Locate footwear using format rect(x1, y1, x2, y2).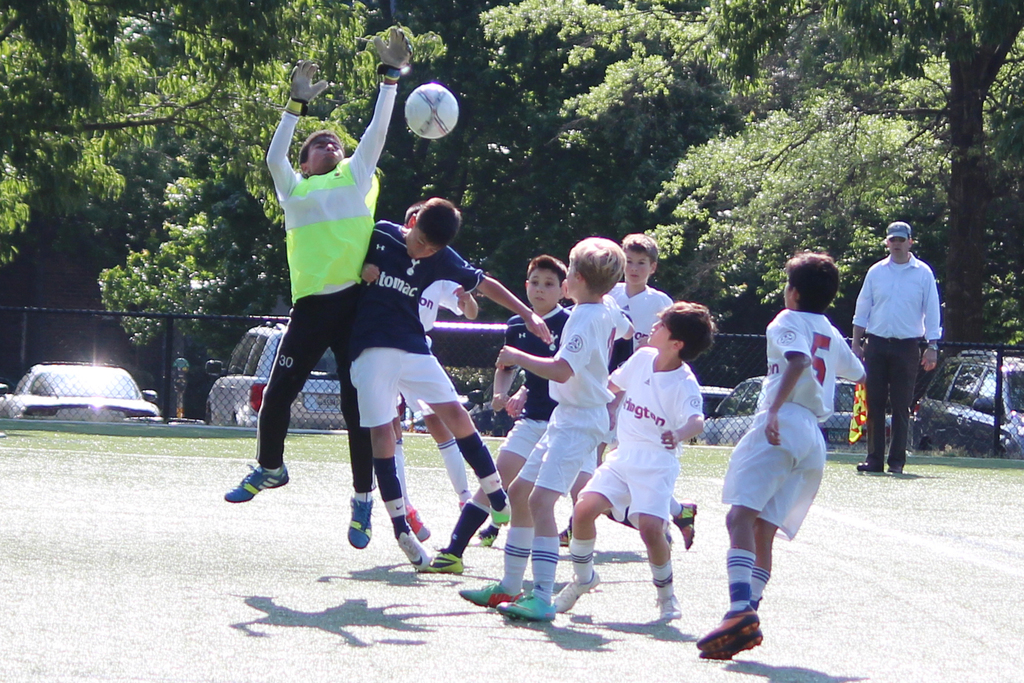
rect(459, 579, 528, 607).
